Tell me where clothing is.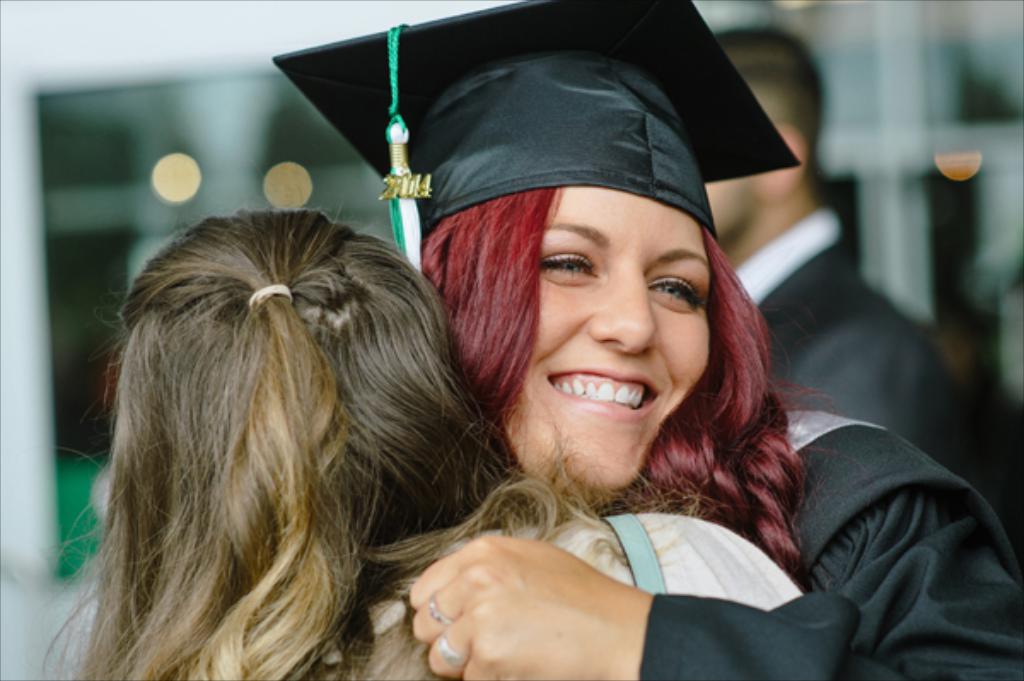
clothing is at <region>719, 323, 1023, 678</region>.
